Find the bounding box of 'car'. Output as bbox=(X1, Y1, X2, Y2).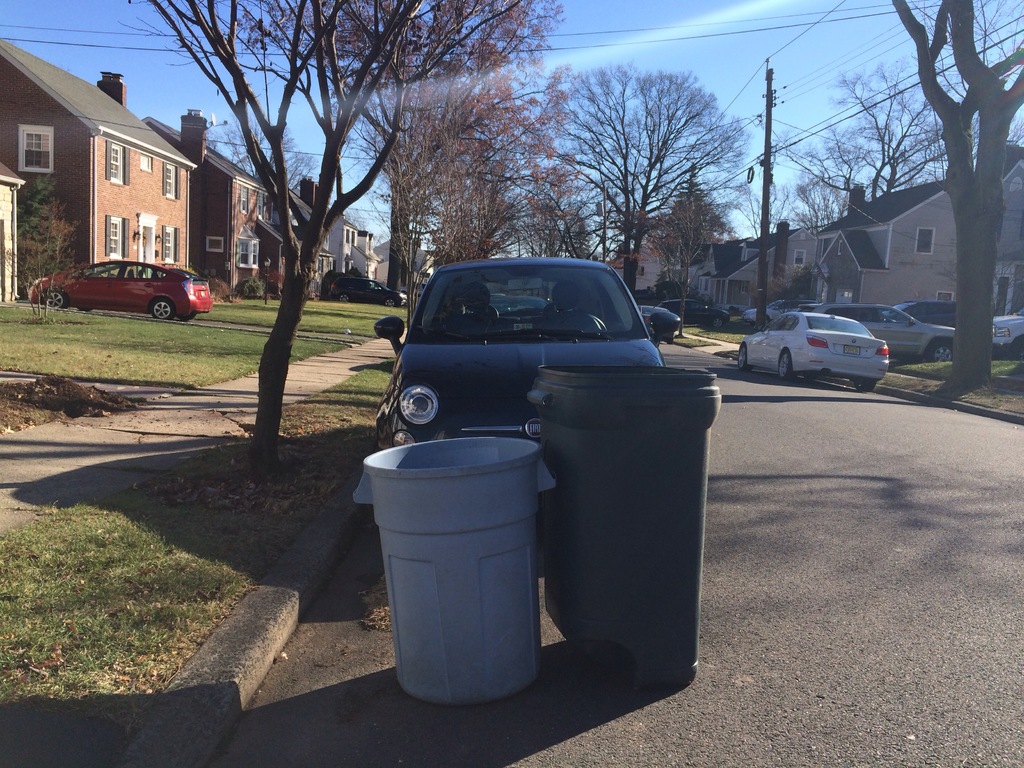
bbox=(636, 305, 677, 320).
